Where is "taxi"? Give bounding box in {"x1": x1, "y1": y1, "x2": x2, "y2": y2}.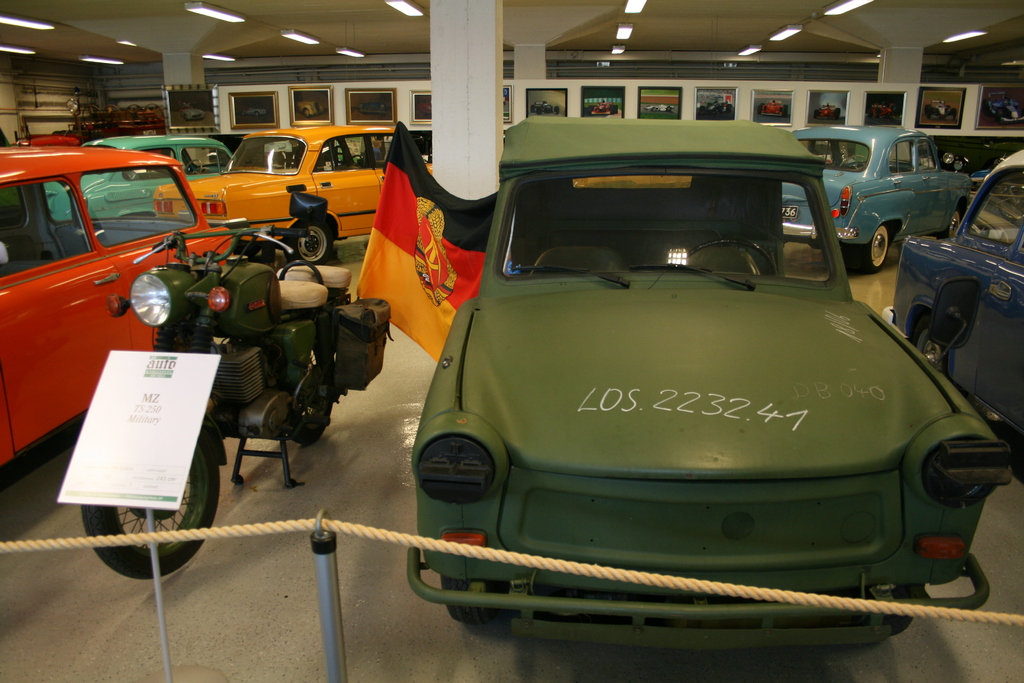
{"x1": 154, "y1": 122, "x2": 430, "y2": 255}.
